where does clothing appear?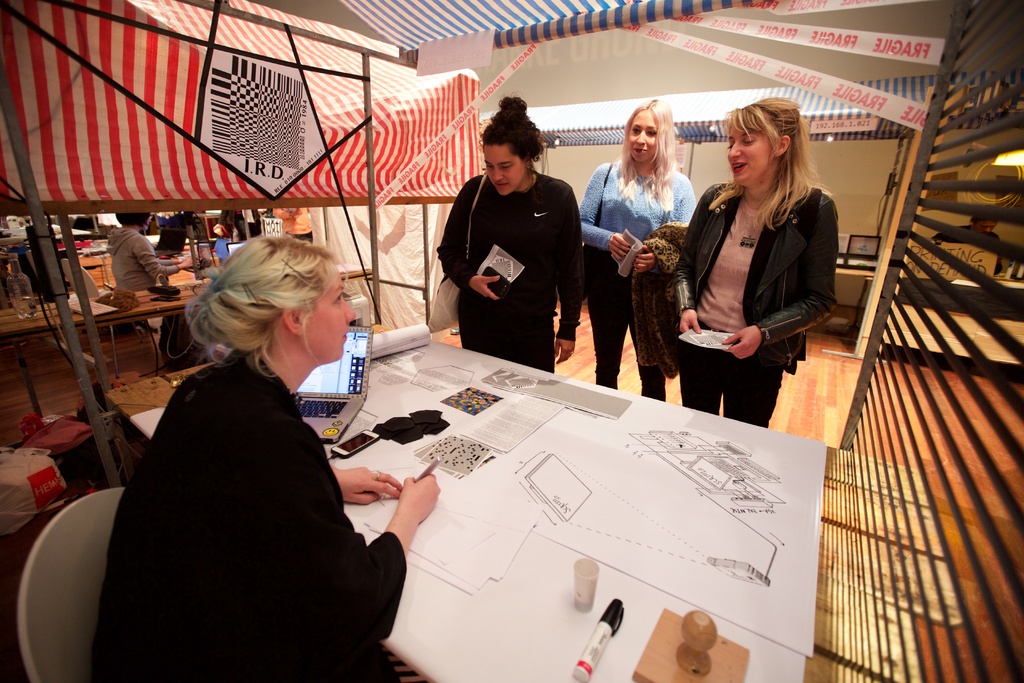
Appears at {"x1": 429, "y1": 164, "x2": 598, "y2": 362}.
